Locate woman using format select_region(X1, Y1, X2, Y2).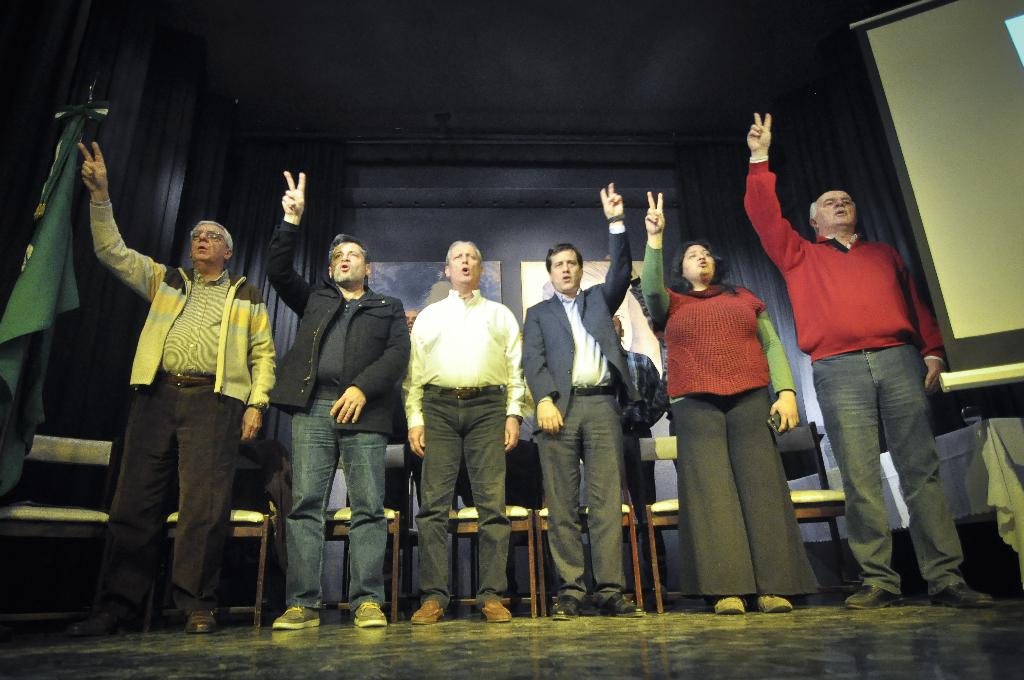
select_region(640, 179, 826, 620).
